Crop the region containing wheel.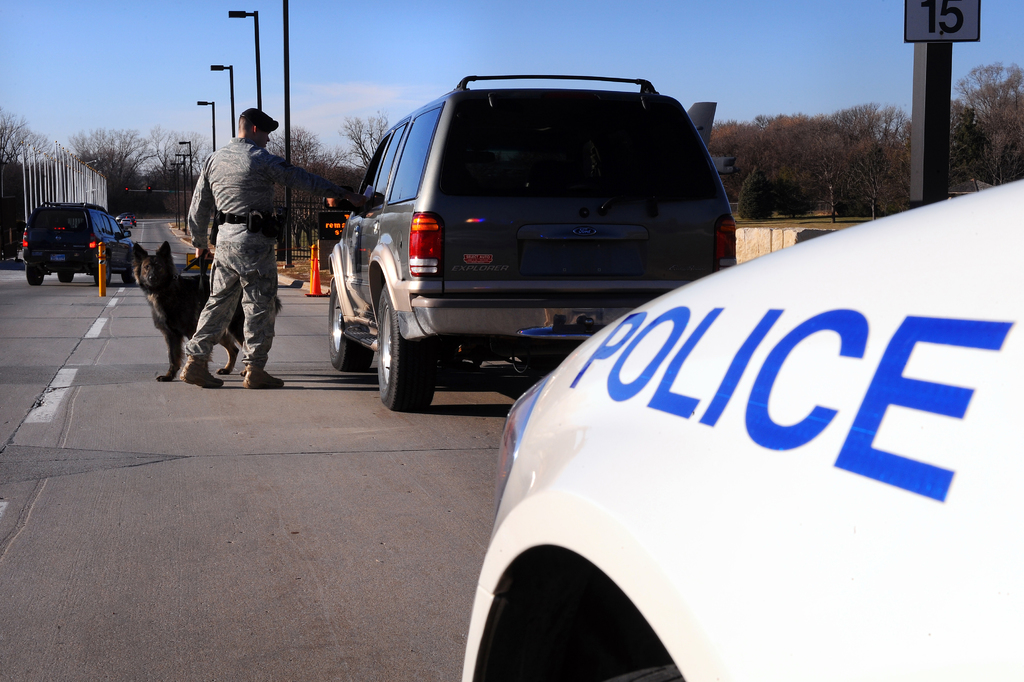
Crop region: select_region(328, 280, 377, 381).
